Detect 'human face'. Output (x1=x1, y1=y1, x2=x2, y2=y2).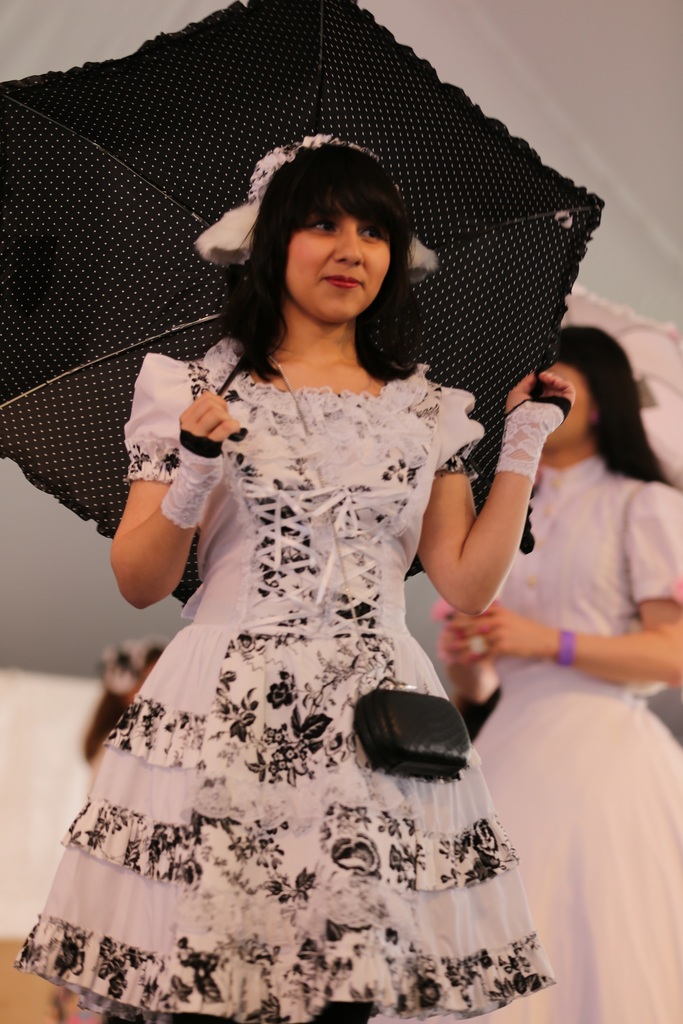
(x1=283, y1=204, x2=393, y2=323).
